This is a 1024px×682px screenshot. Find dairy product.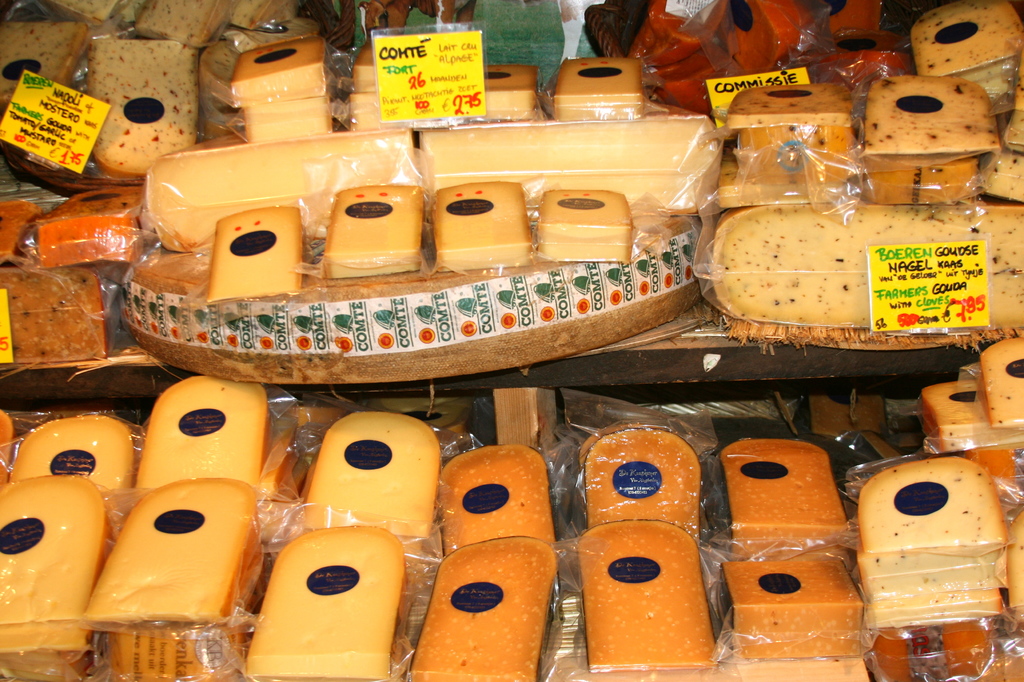
Bounding box: (left=28, top=182, right=164, bottom=276).
